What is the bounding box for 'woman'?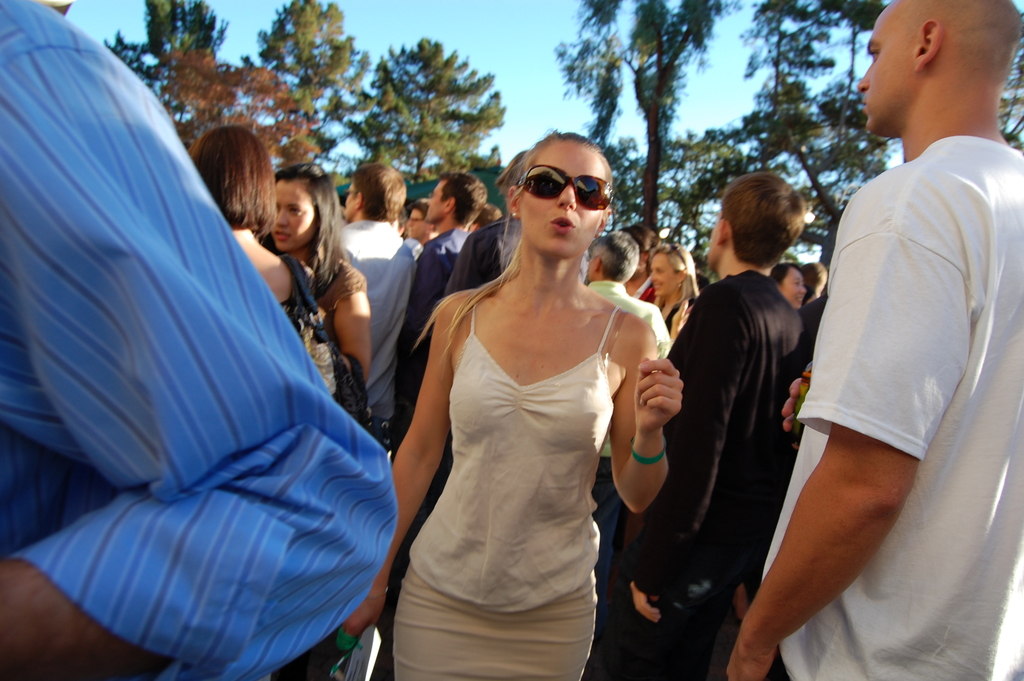
locate(376, 132, 666, 680).
